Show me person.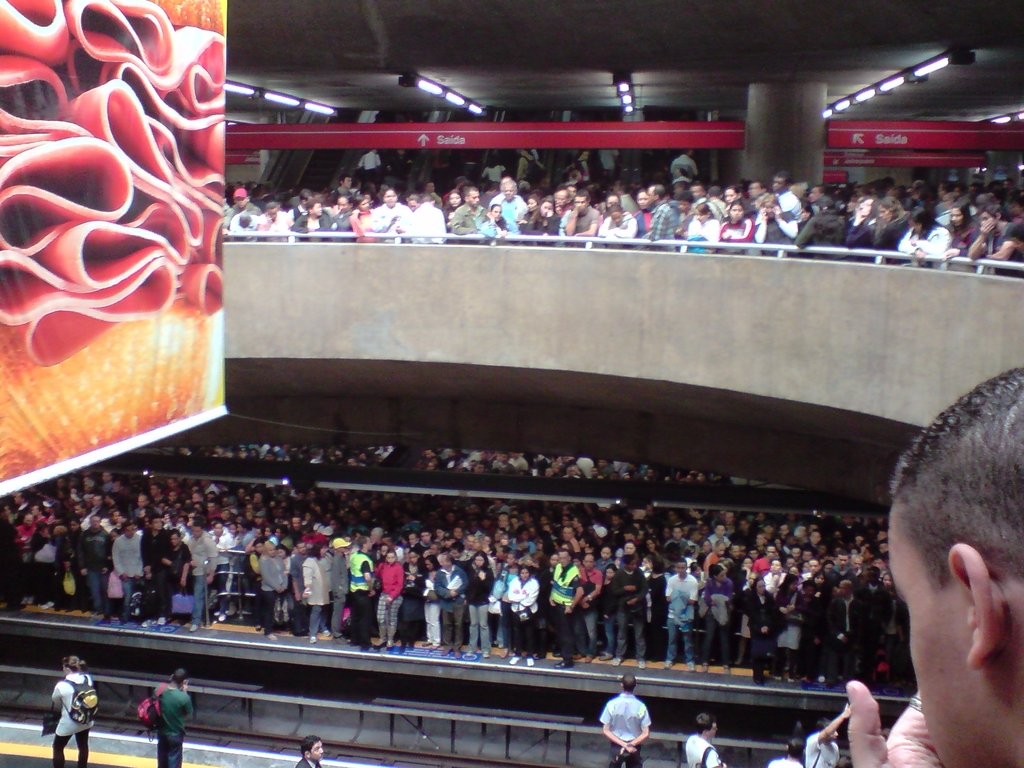
person is here: [406,192,445,249].
